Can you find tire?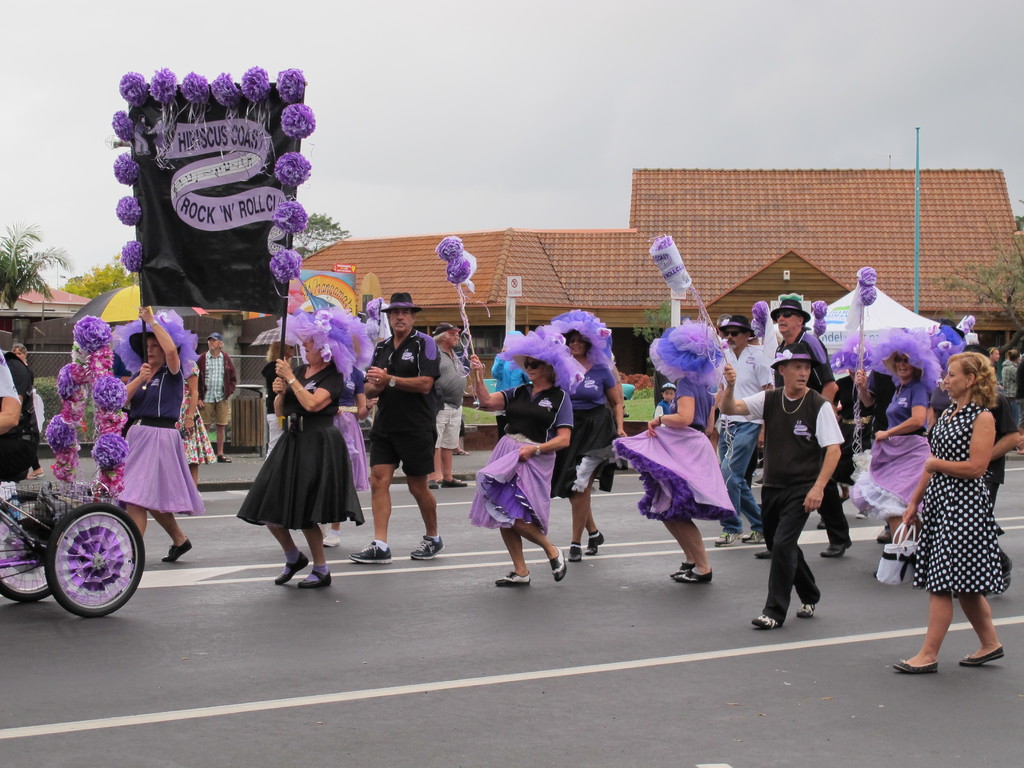
Yes, bounding box: crop(45, 502, 145, 616).
